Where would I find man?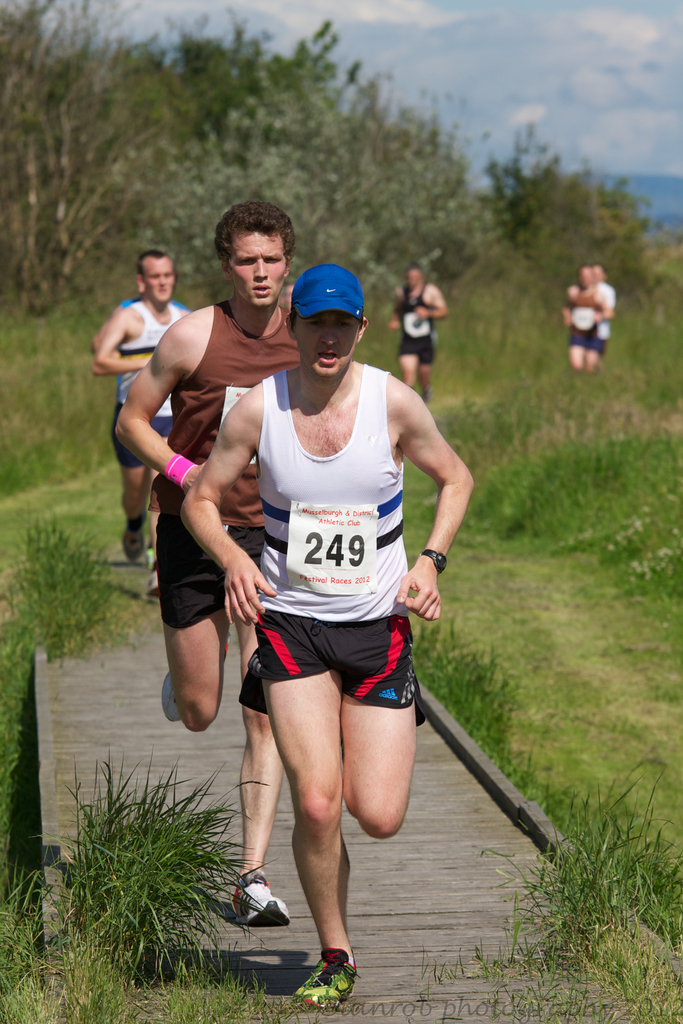
At [left=107, top=197, right=304, bottom=932].
